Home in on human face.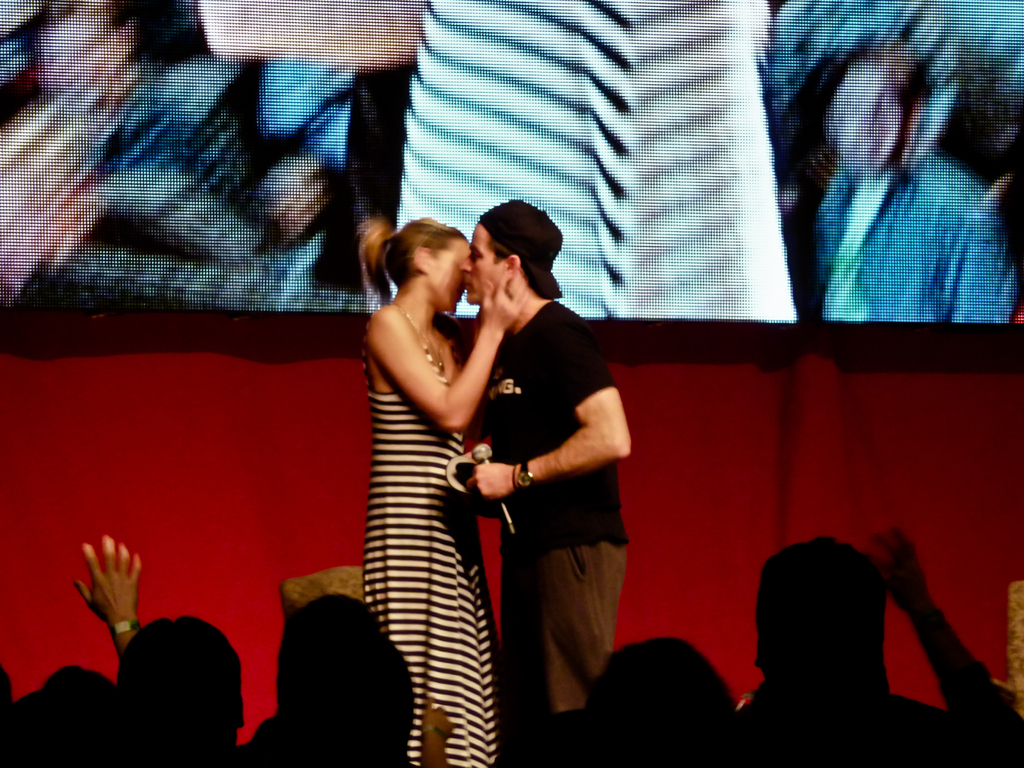
Homed in at (430,233,471,323).
